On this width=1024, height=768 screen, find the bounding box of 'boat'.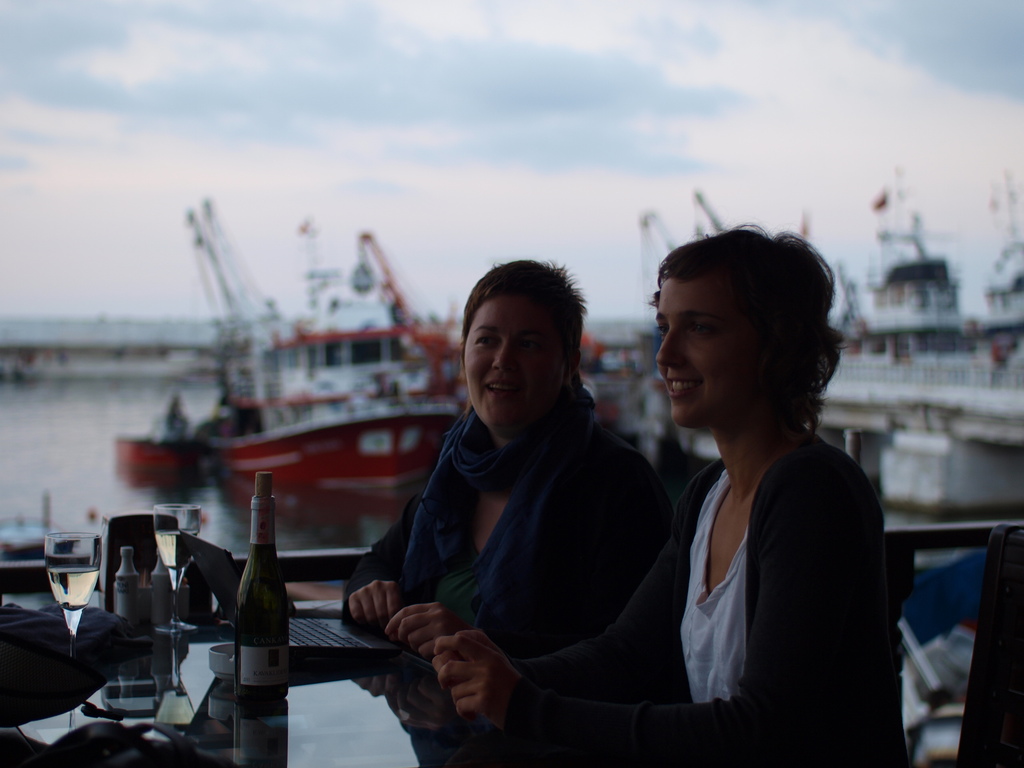
Bounding box: select_region(102, 393, 208, 498).
